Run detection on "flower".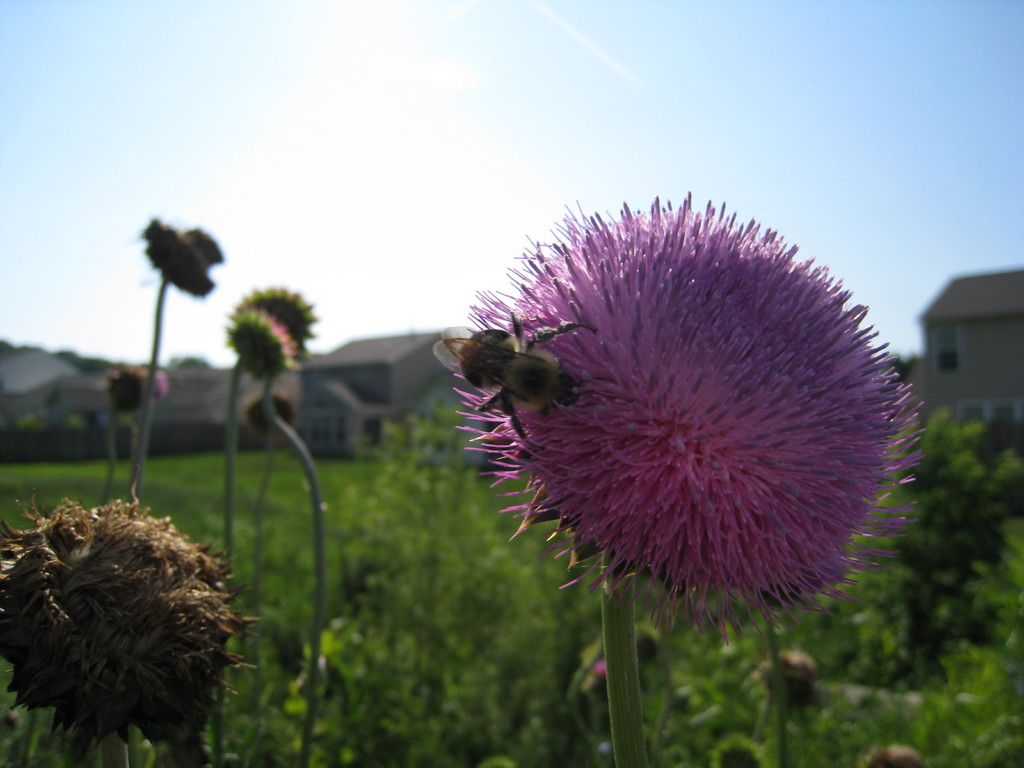
Result: (left=243, top=388, right=297, bottom=445).
